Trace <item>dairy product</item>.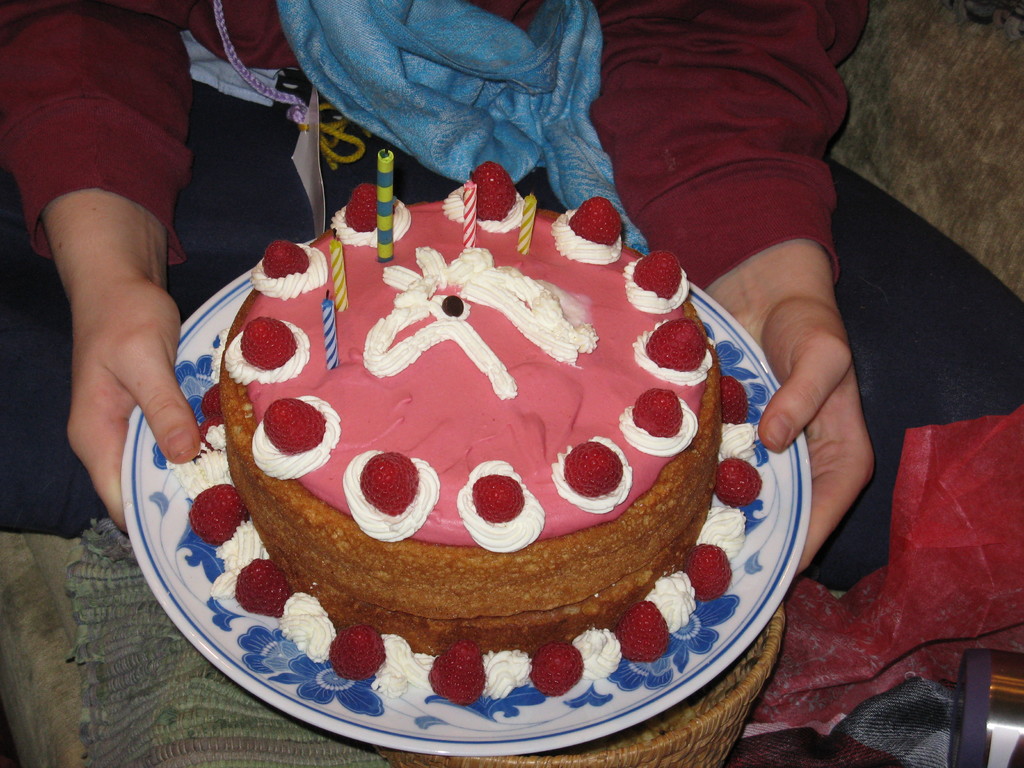
Traced to bbox=(172, 161, 758, 708).
